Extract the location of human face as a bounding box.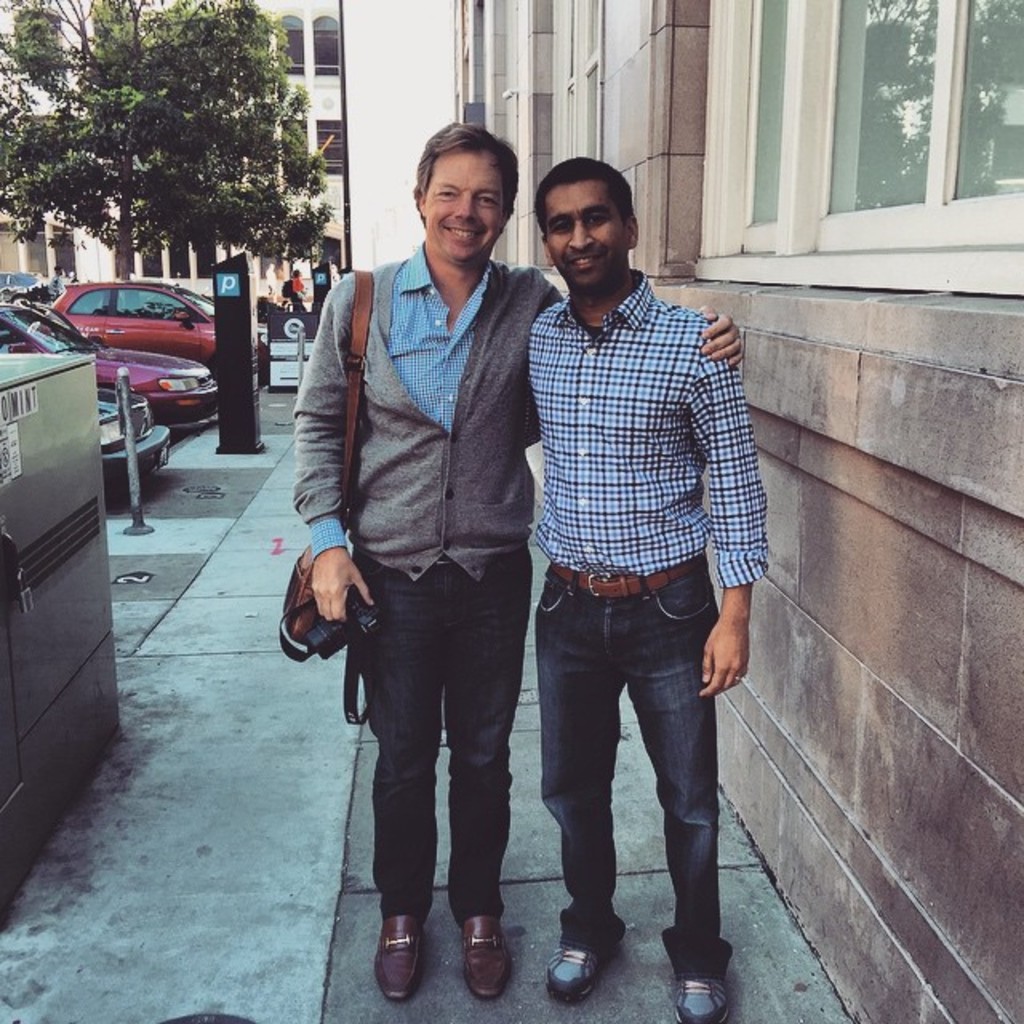
pyautogui.locateOnScreen(421, 144, 506, 266).
